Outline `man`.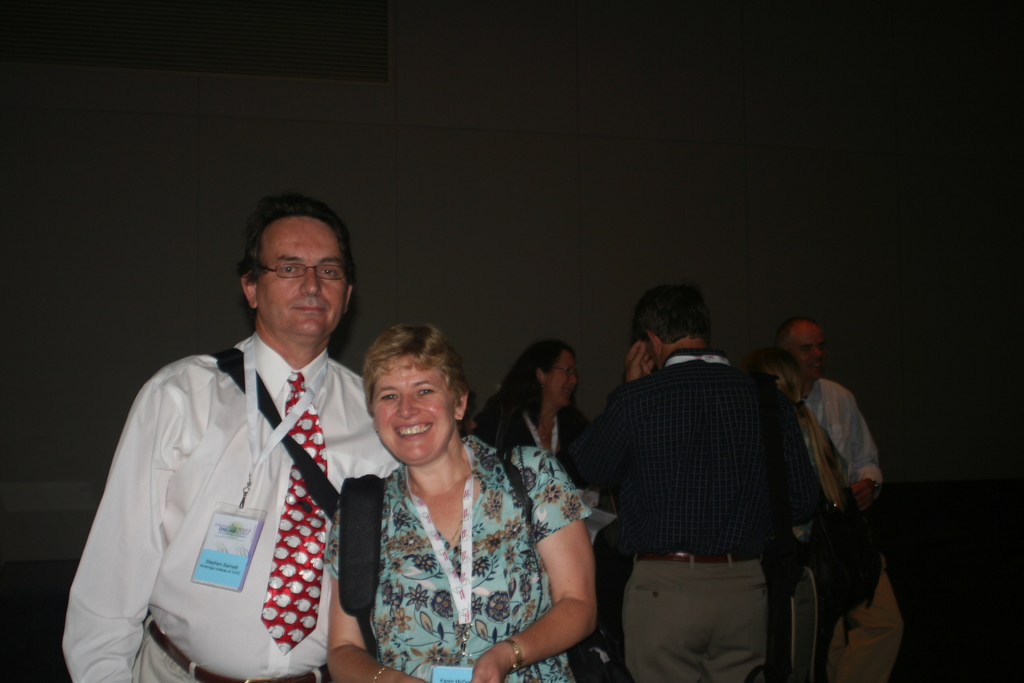
Outline: bbox=[564, 279, 849, 669].
